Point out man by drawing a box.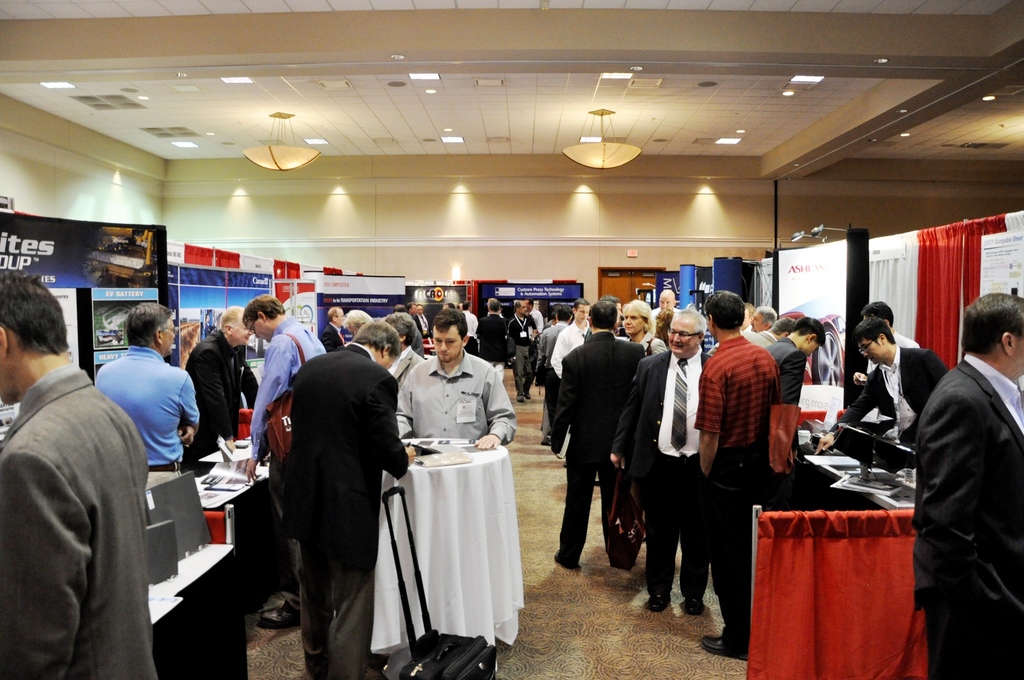
<bbox>474, 296, 513, 382</bbox>.
